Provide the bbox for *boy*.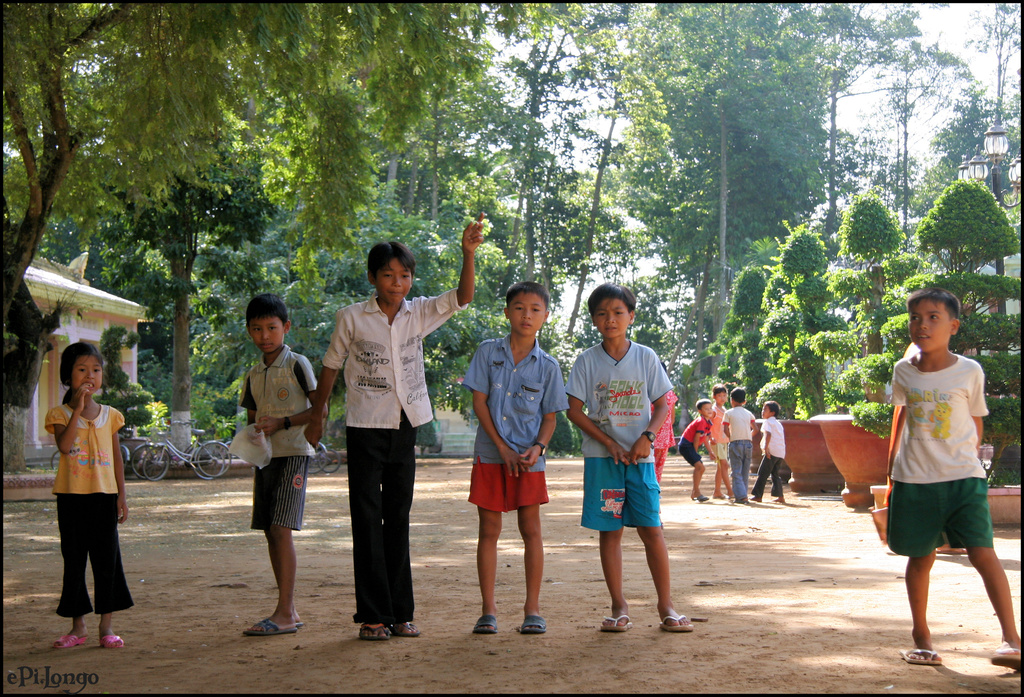
Rect(721, 387, 761, 504).
